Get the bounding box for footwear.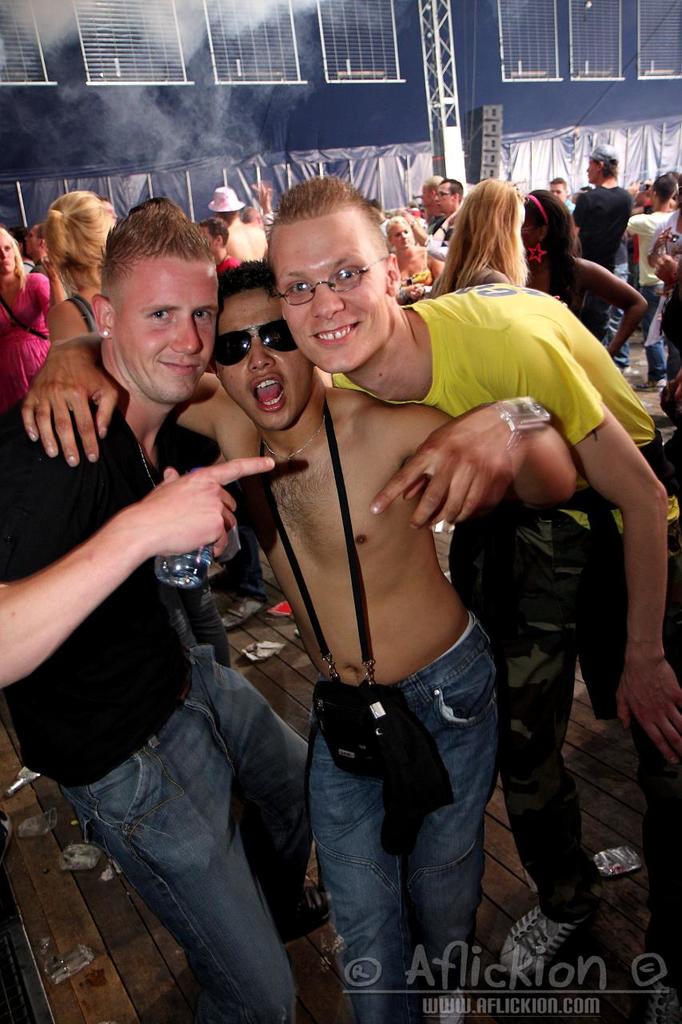
select_region(274, 882, 337, 940).
